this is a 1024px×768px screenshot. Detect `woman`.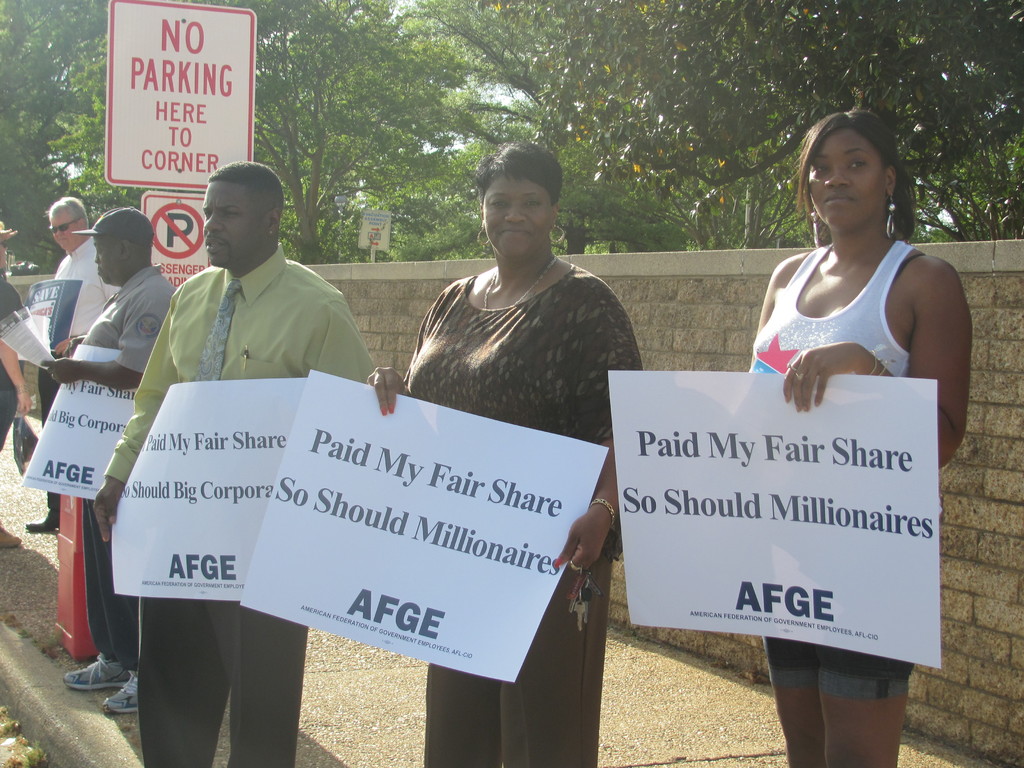
rect(724, 99, 979, 767).
